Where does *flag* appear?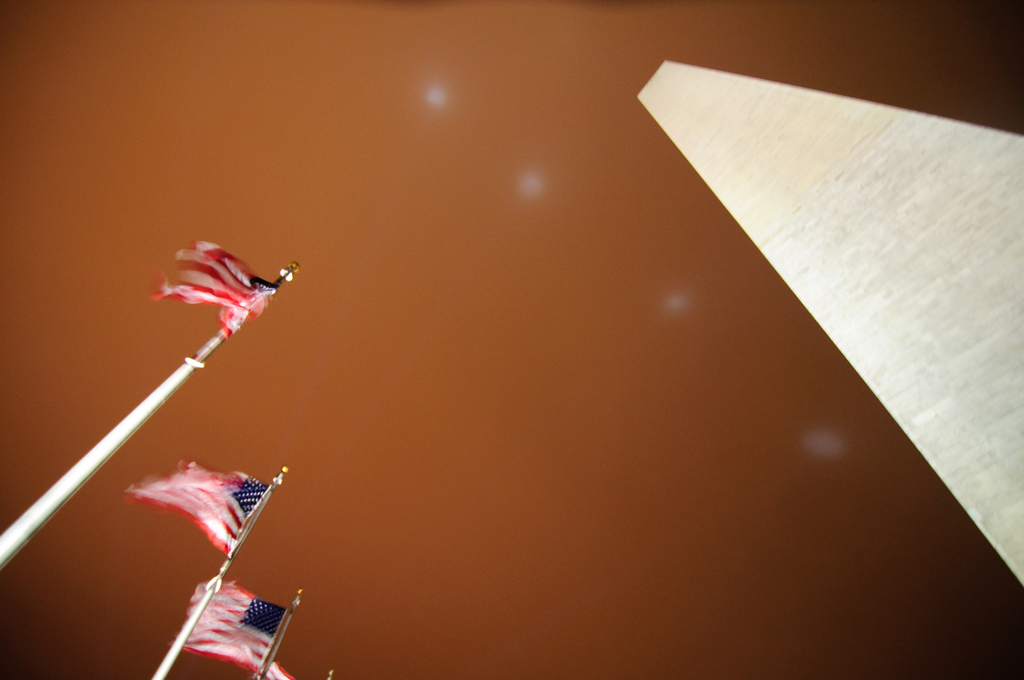
Appears at (left=147, top=232, right=277, bottom=337).
